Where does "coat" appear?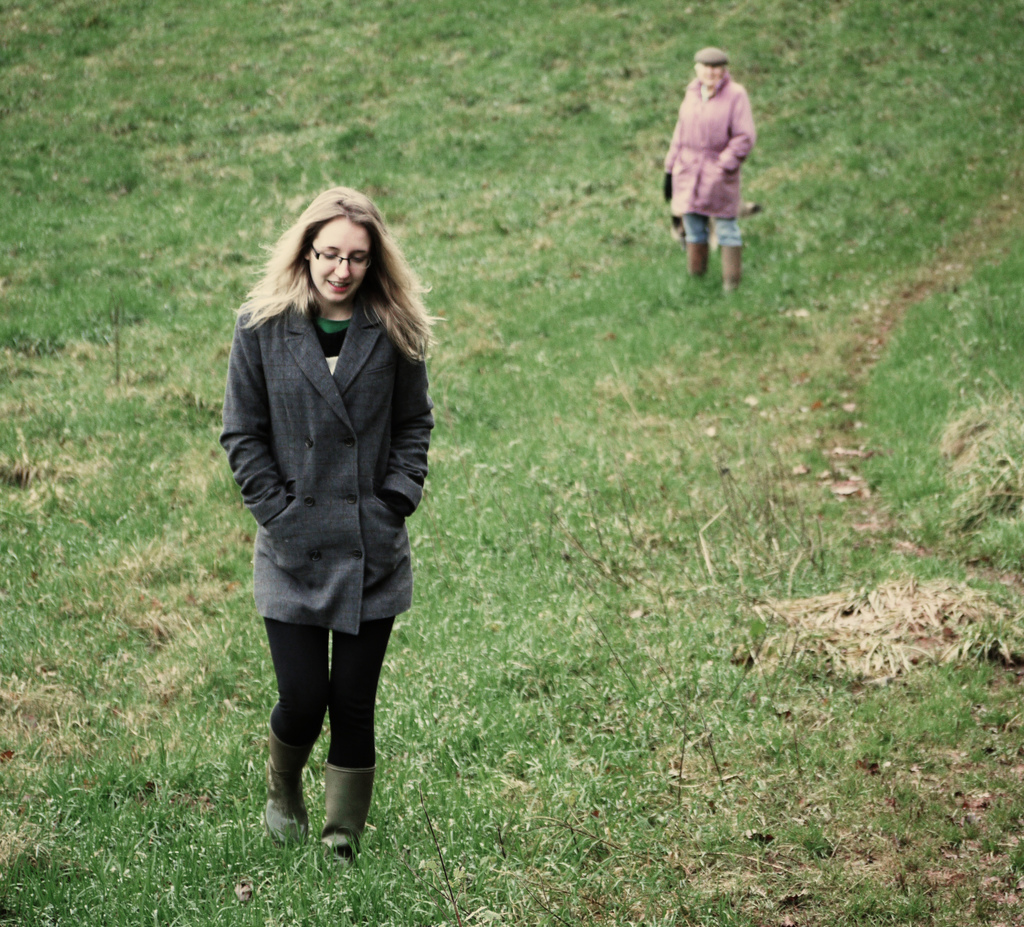
Appears at crop(665, 79, 751, 219).
